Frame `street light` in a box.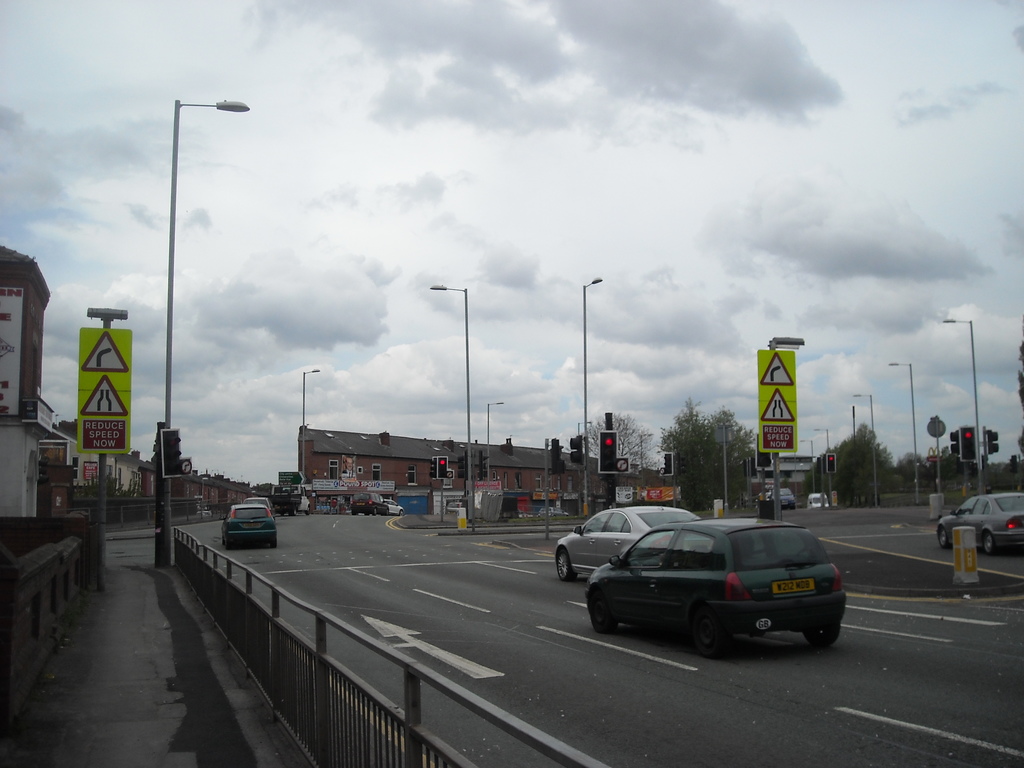
region(104, 74, 253, 595).
